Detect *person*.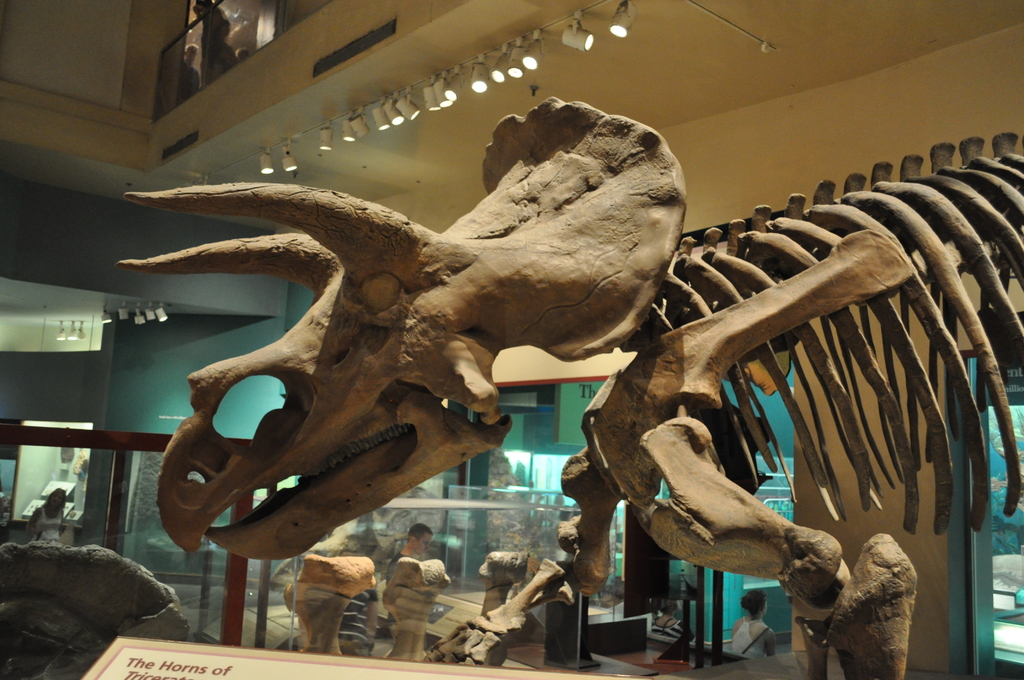
Detected at locate(733, 590, 778, 658).
